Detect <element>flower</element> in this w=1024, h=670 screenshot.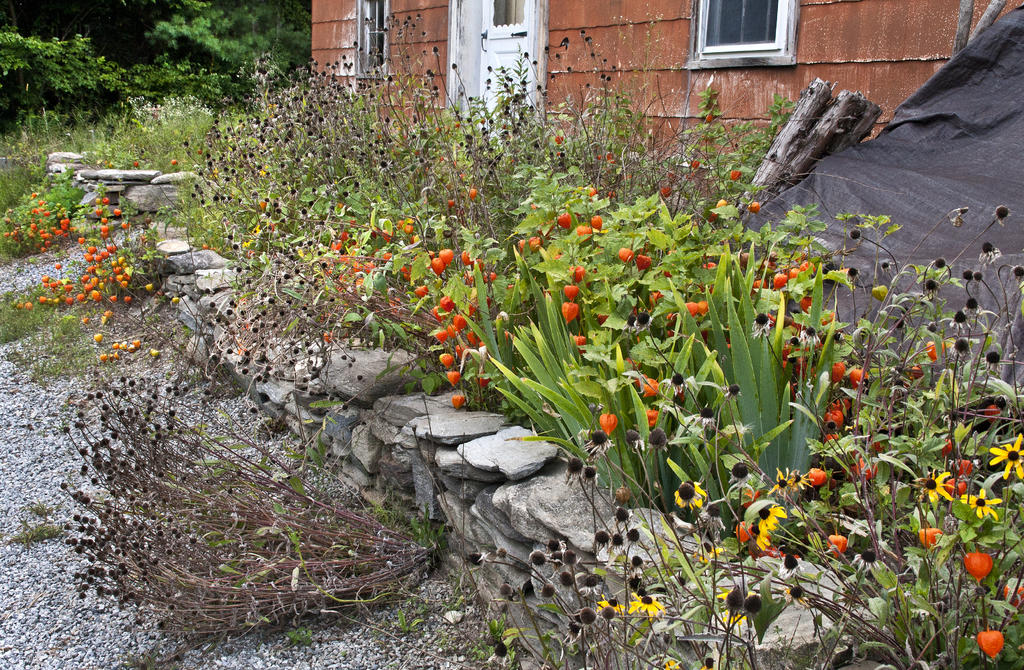
Detection: (left=686, top=301, right=699, bottom=319).
